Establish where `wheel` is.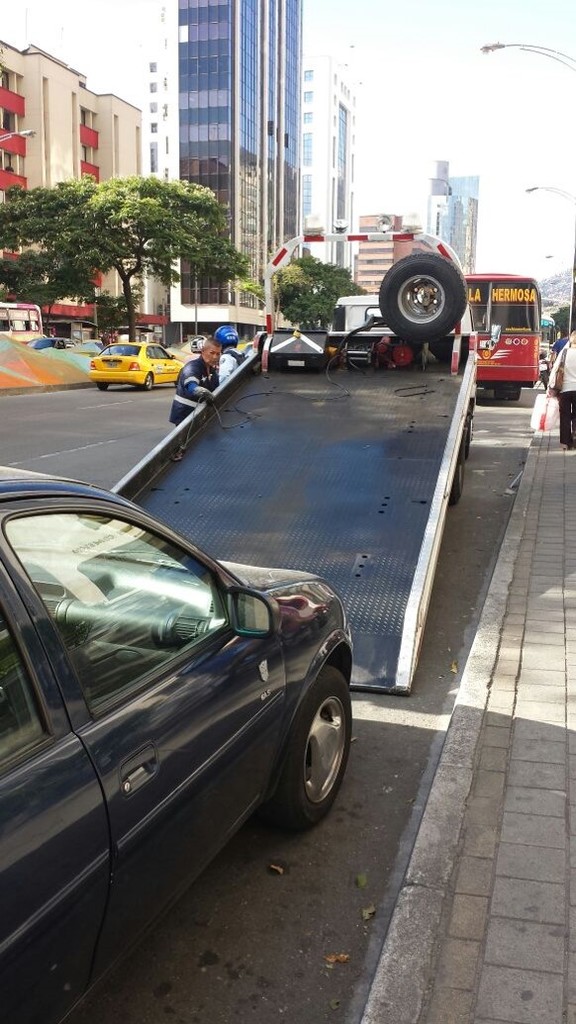
Established at (379, 253, 466, 345).
